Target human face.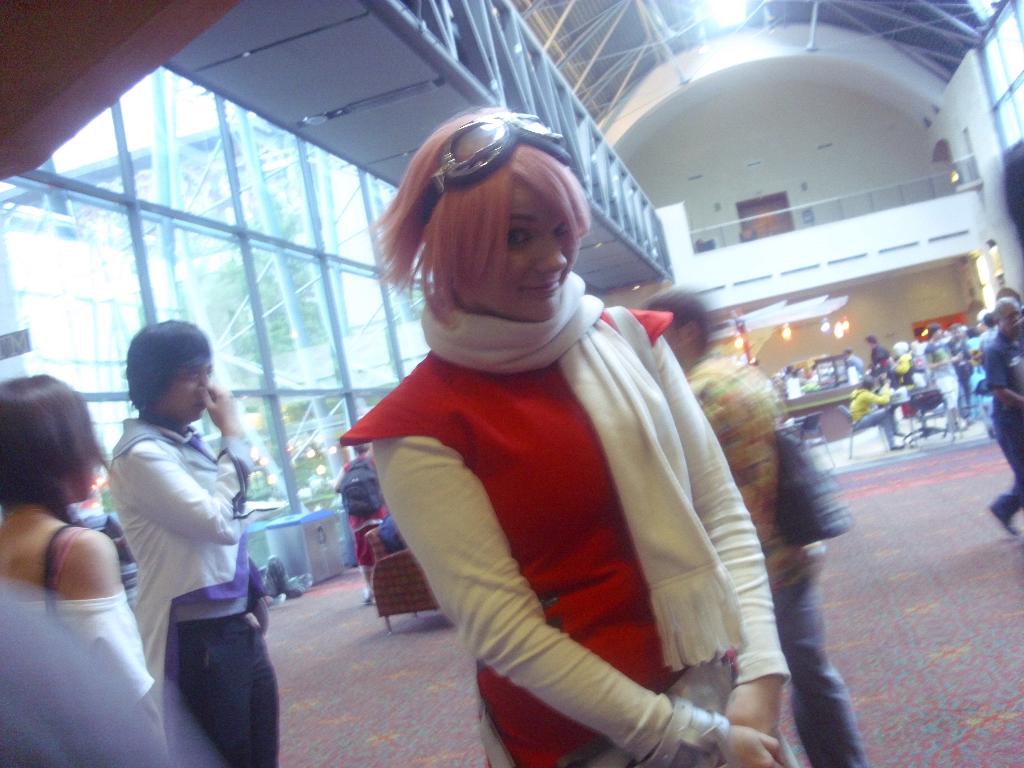
Target region: (x1=643, y1=307, x2=687, y2=371).
